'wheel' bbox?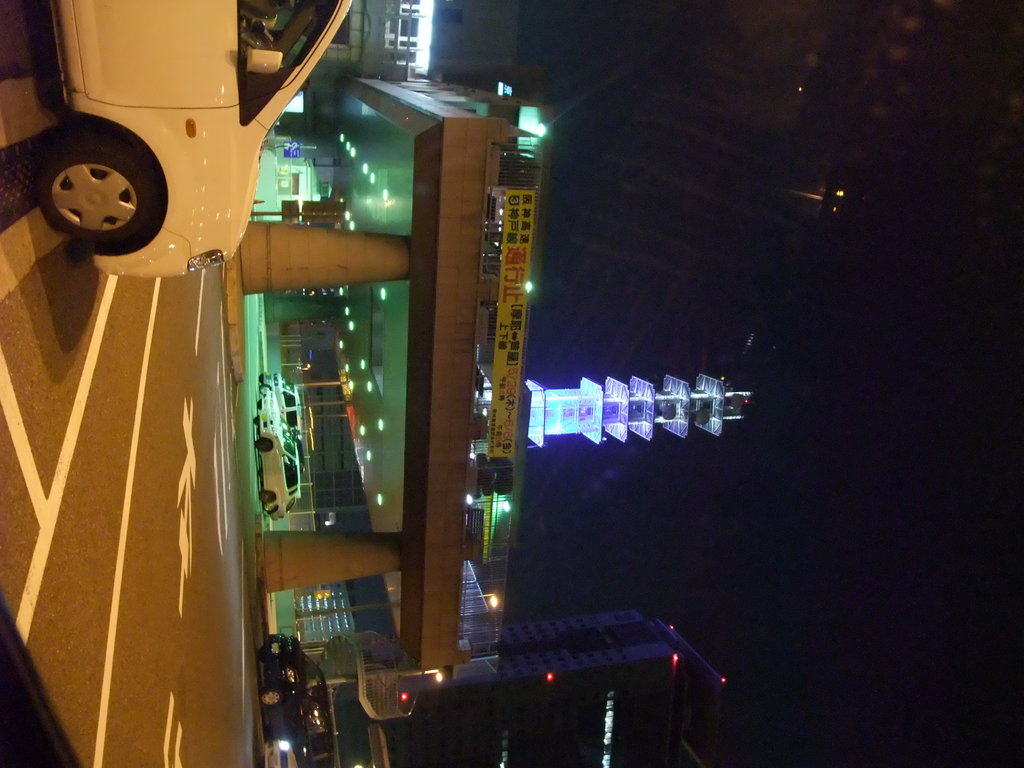
l=253, t=413, r=258, b=424
